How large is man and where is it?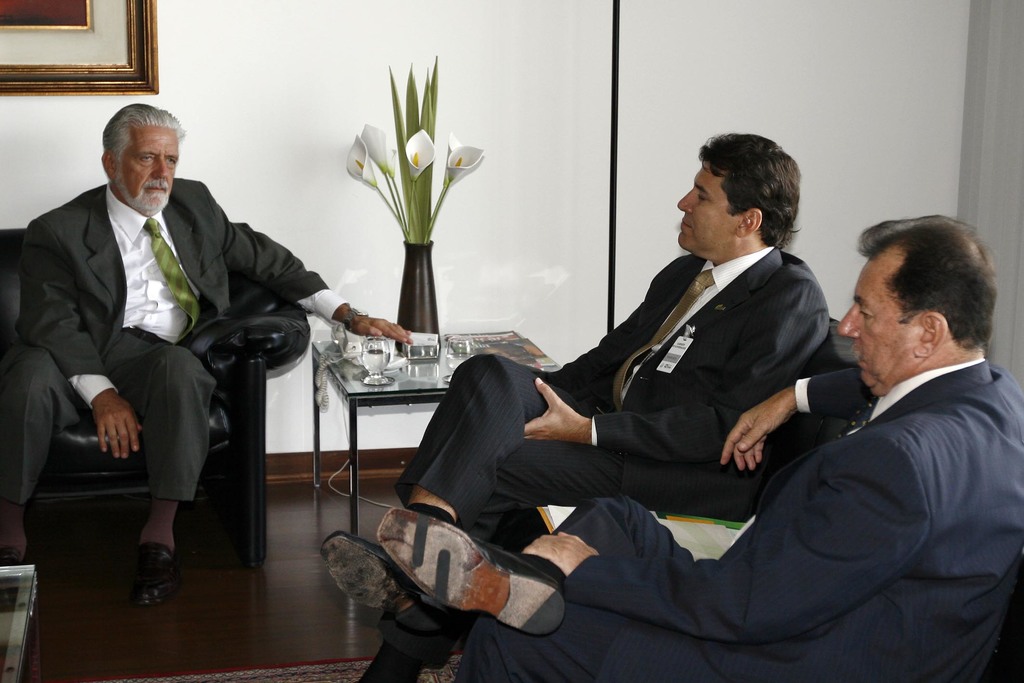
Bounding box: 19:94:331:591.
